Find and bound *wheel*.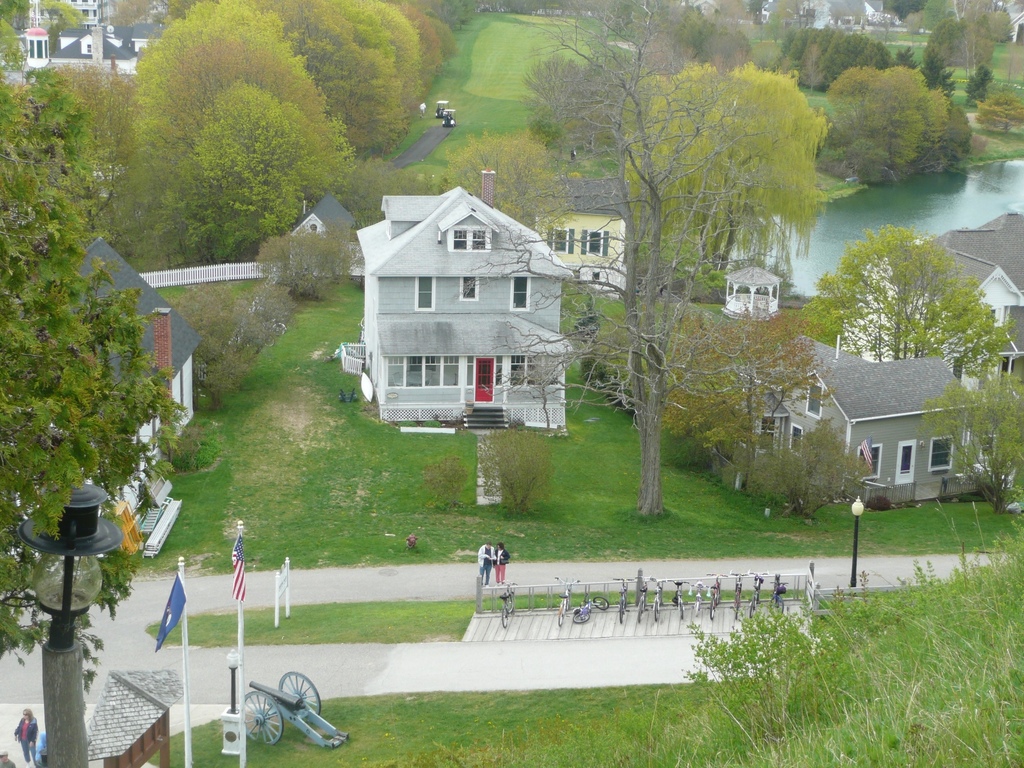
Bound: bbox(617, 602, 623, 625).
